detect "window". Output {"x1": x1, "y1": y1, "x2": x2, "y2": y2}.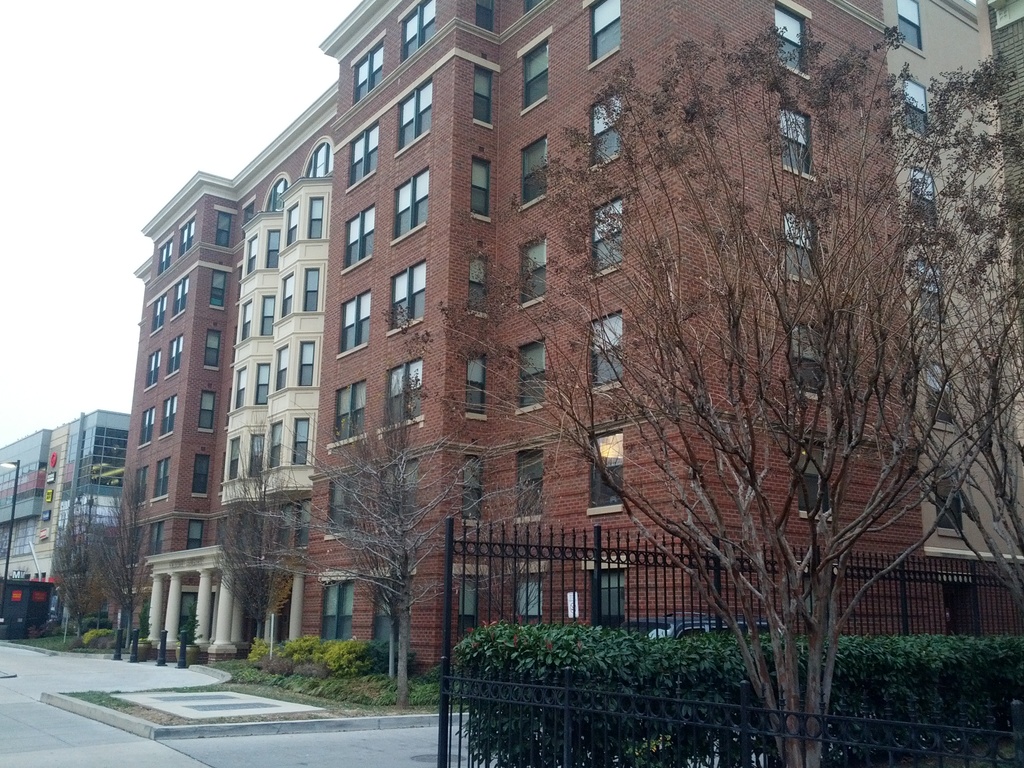
{"x1": 298, "y1": 342, "x2": 314, "y2": 392}.
